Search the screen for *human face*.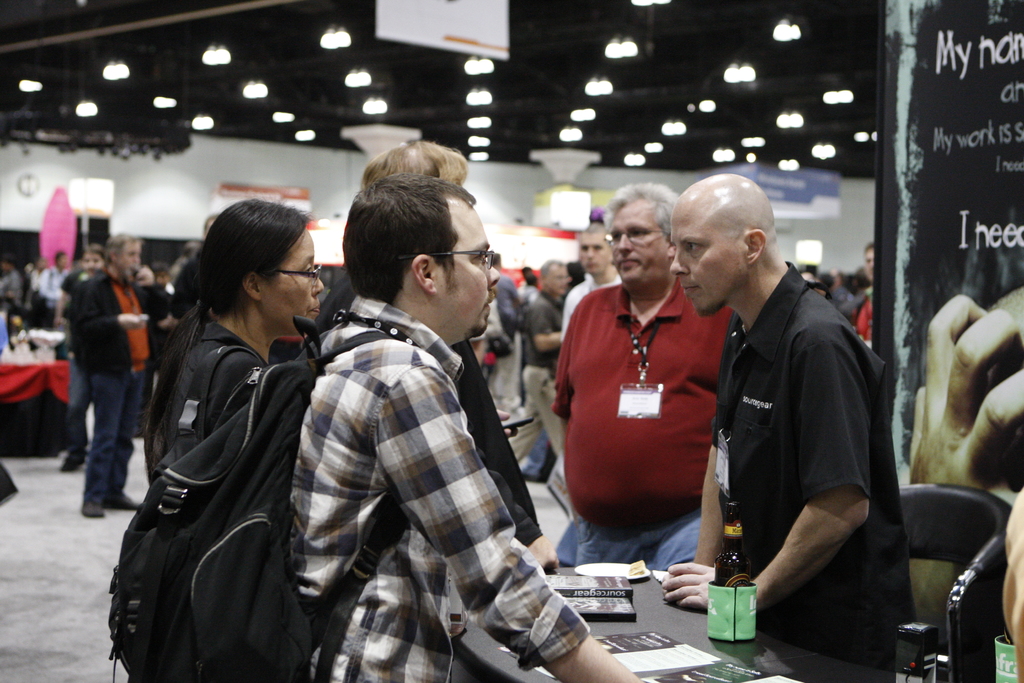
Found at pyautogui.locateOnScreen(577, 228, 610, 277).
